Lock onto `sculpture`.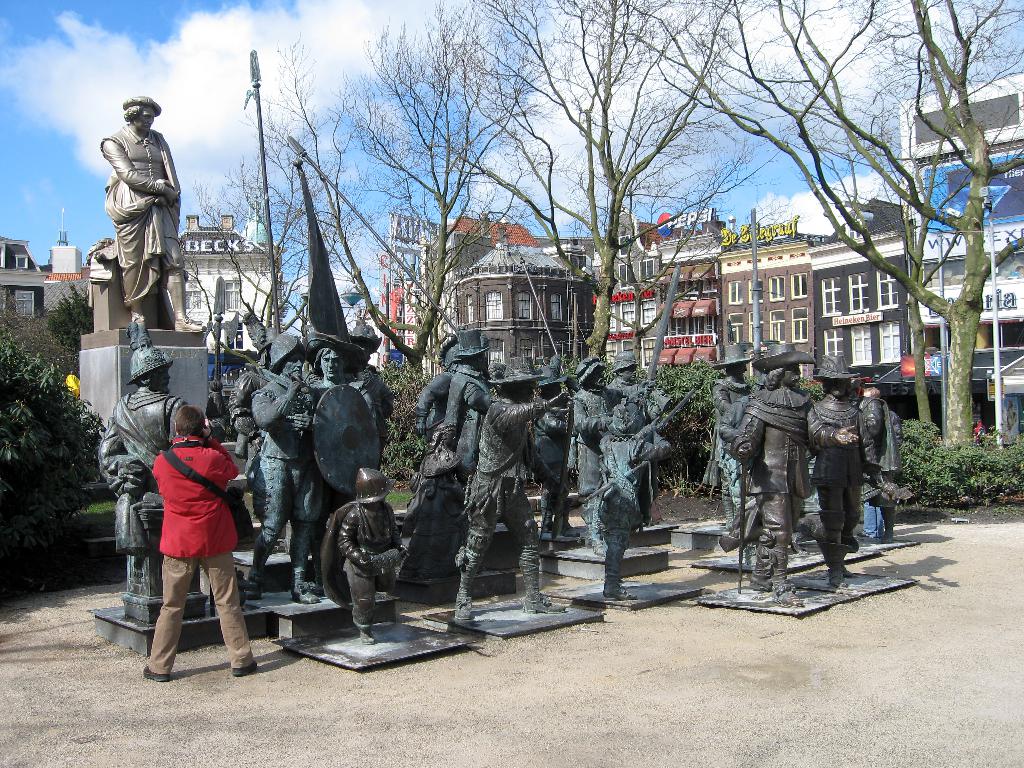
Locked: select_region(598, 398, 666, 595).
